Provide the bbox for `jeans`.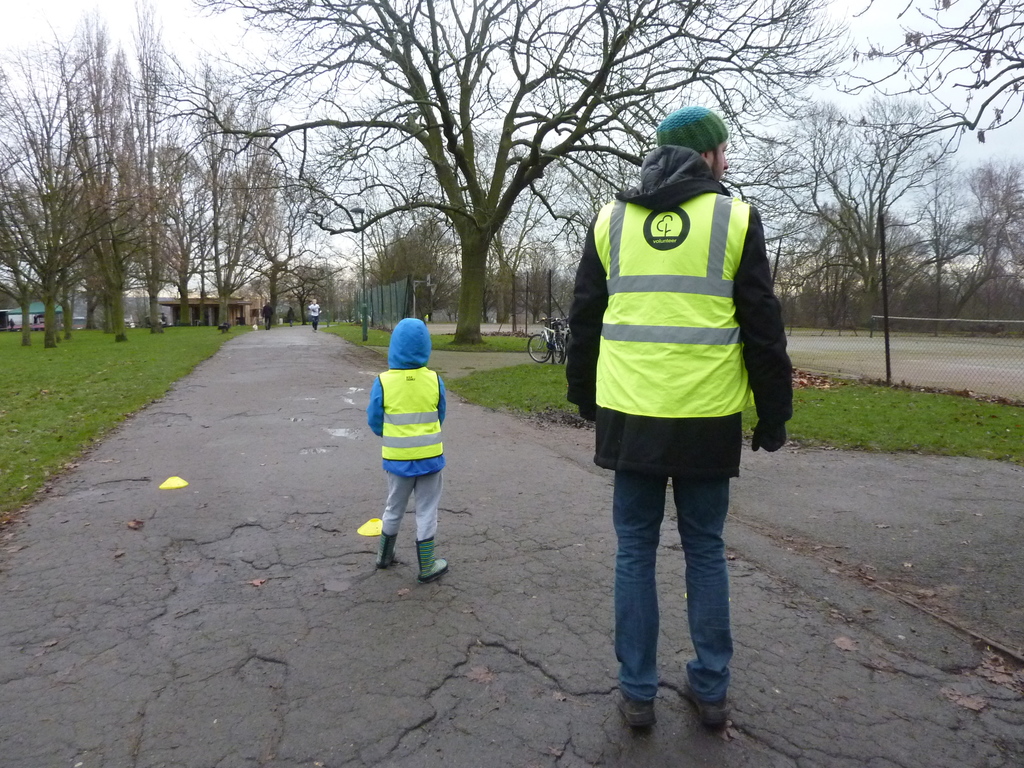
<box>613,465,739,708</box>.
